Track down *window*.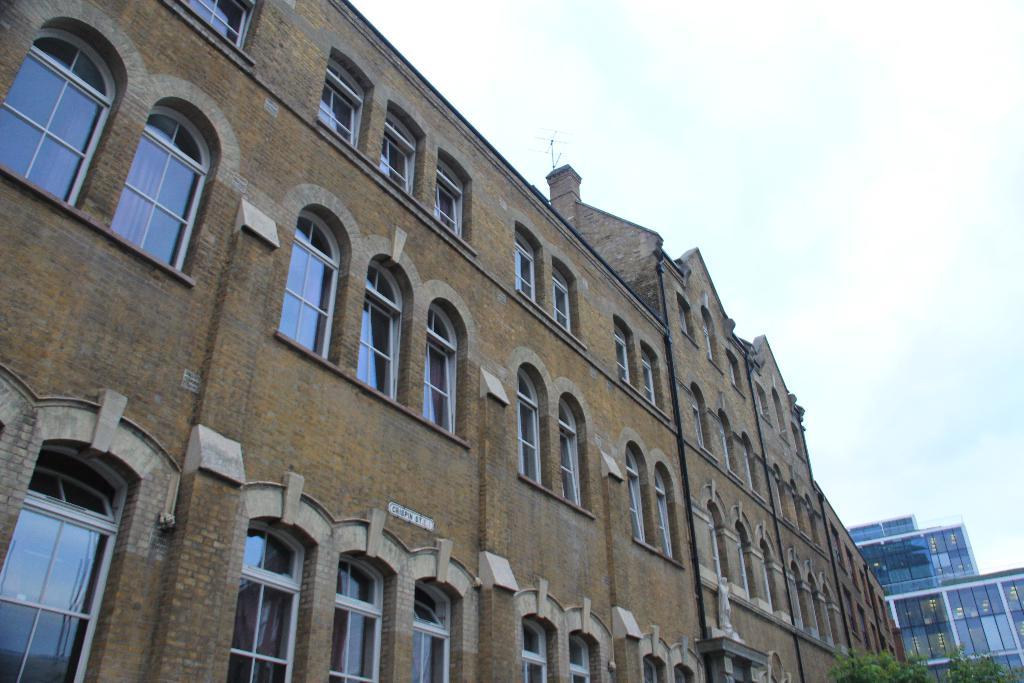
Tracked to [x1=270, y1=190, x2=340, y2=384].
